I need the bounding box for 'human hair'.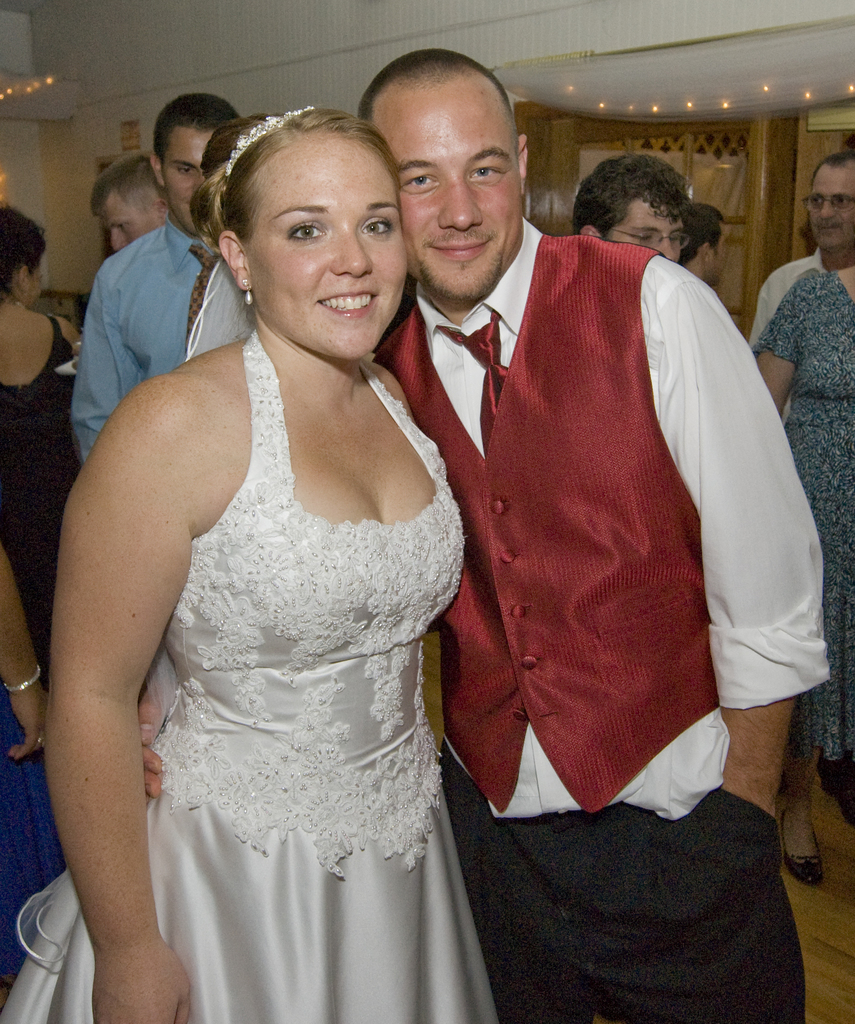
Here it is: (x1=148, y1=92, x2=241, y2=165).
